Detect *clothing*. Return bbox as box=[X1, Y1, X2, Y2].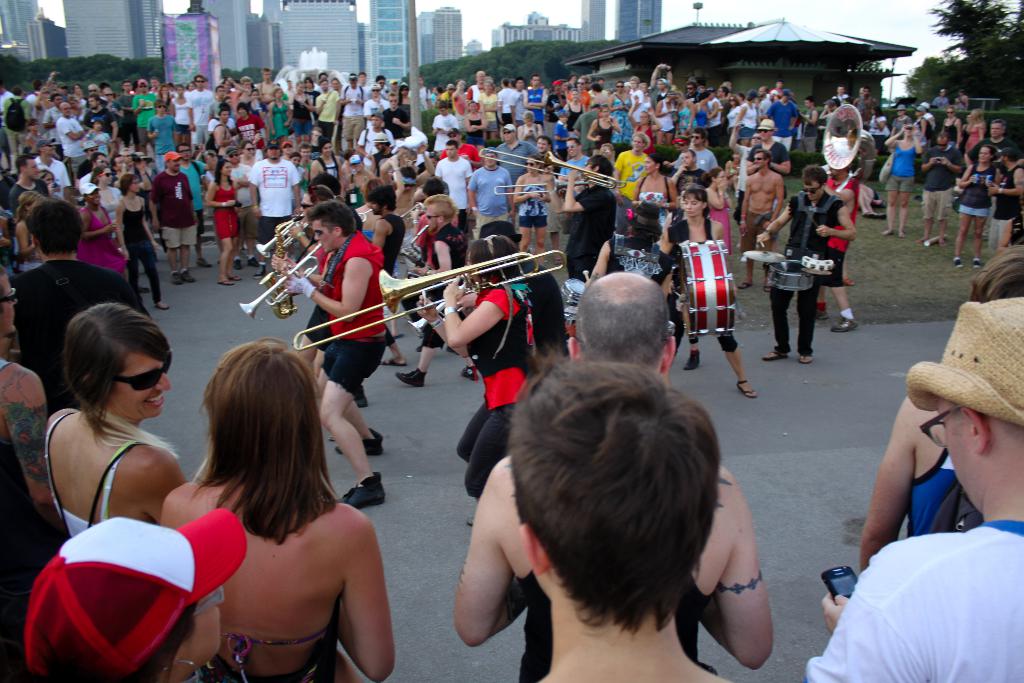
box=[744, 208, 771, 268].
